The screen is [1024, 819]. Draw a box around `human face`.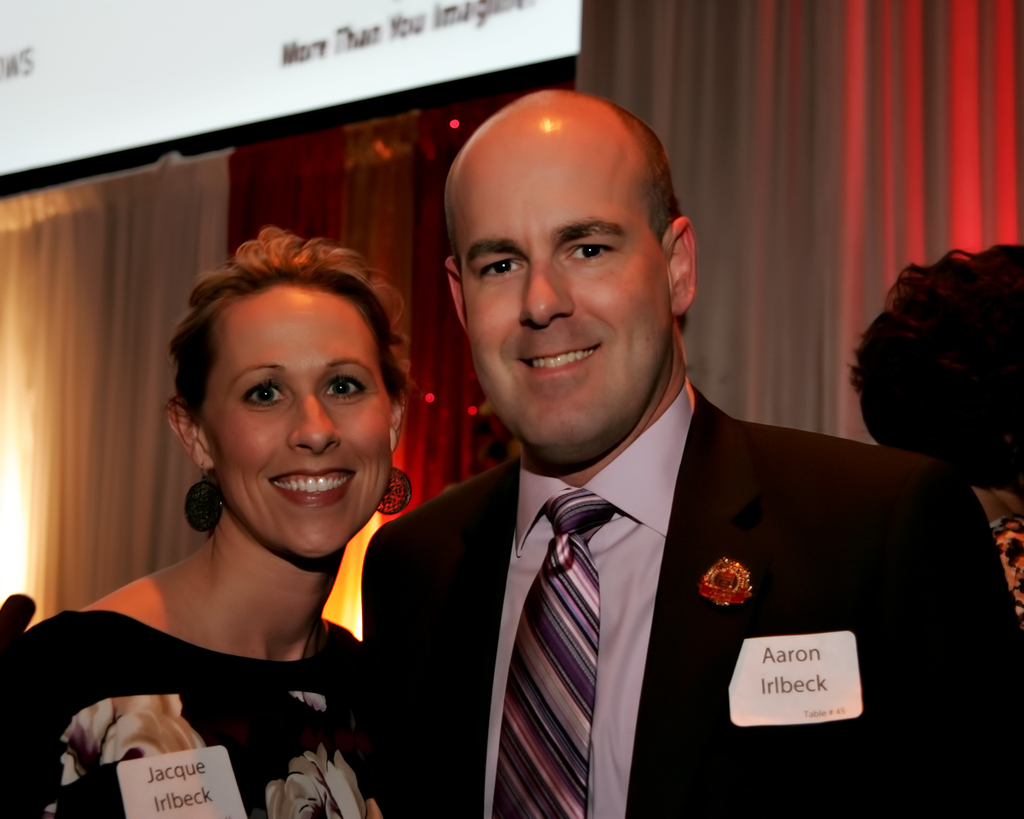
463,115,670,441.
